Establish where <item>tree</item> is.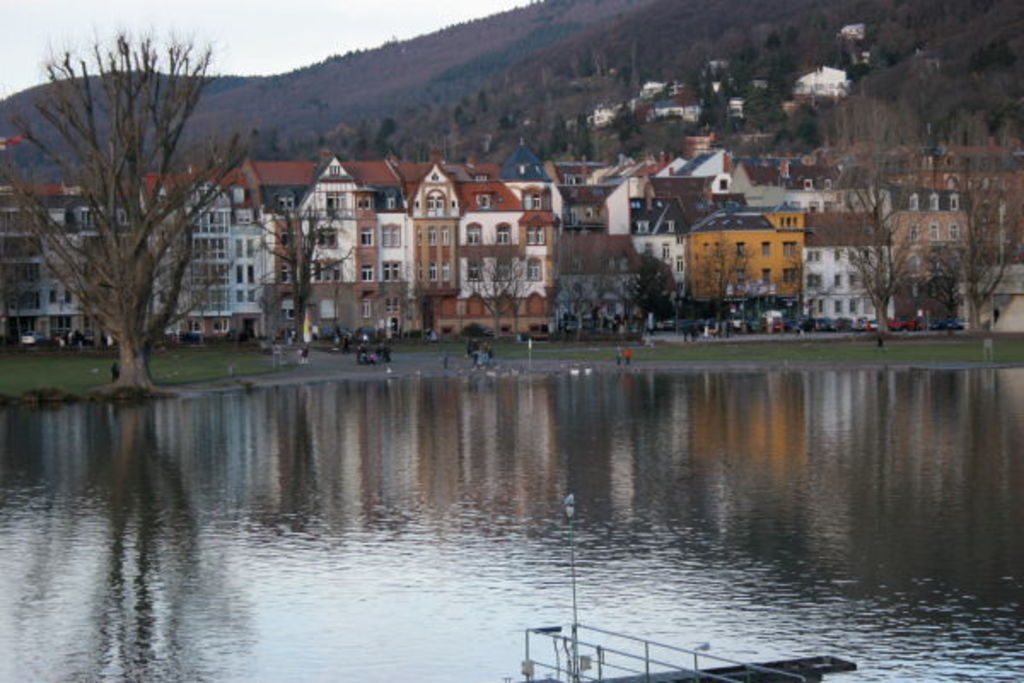
Established at {"left": 809, "top": 89, "right": 935, "bottom": 342}.
